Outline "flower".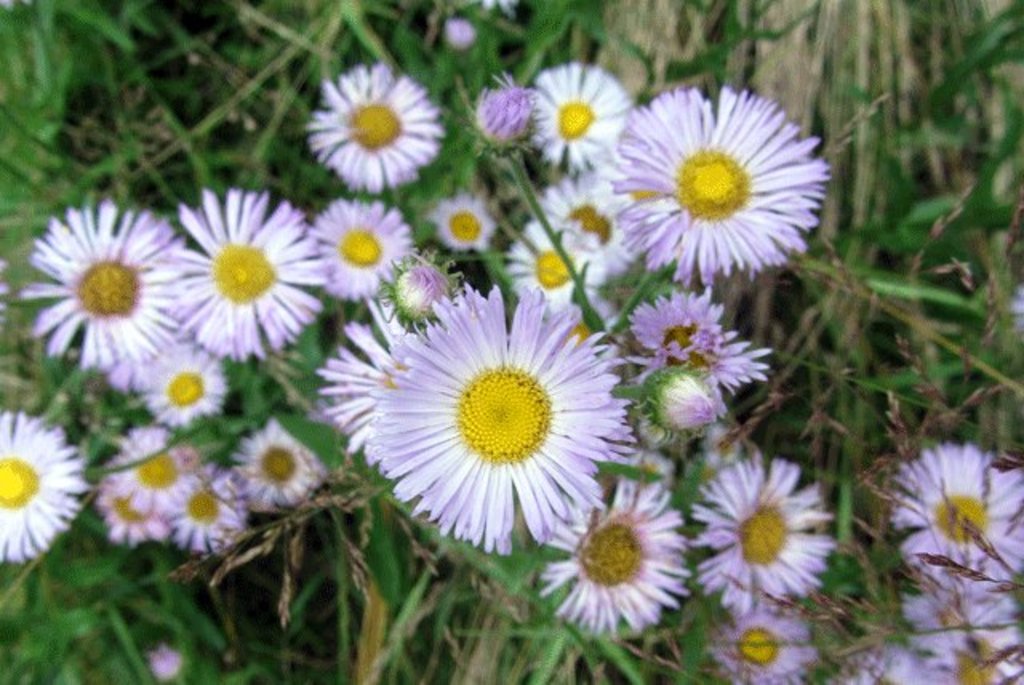
Outline: 882 443 1022 584.
